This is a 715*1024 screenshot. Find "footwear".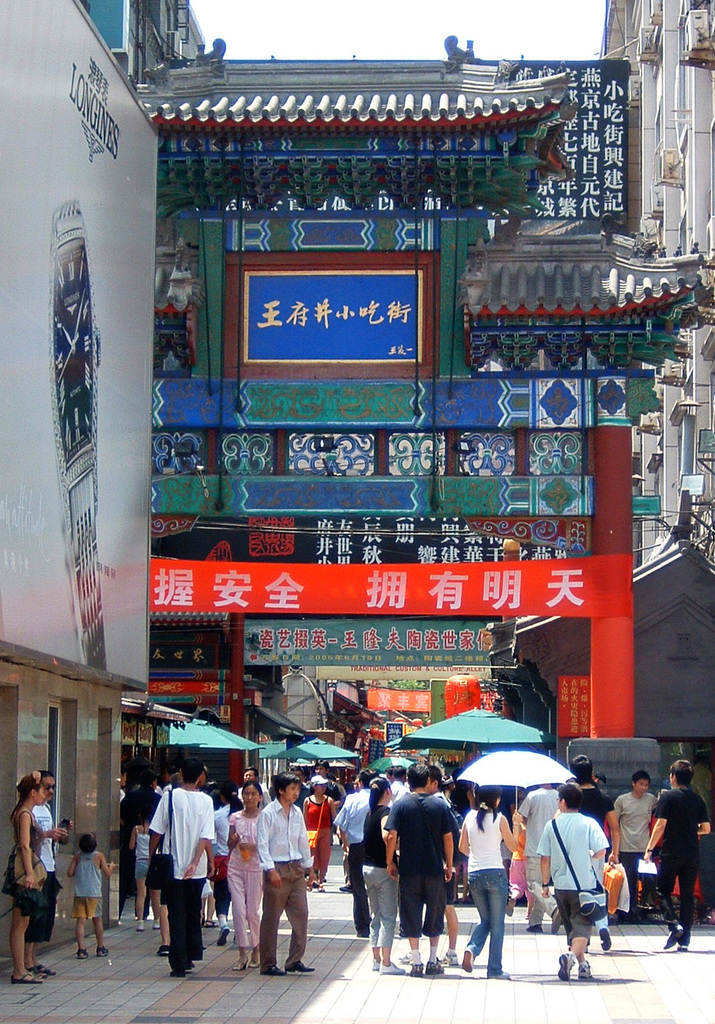
Bounding box: 462,952,472,976.
